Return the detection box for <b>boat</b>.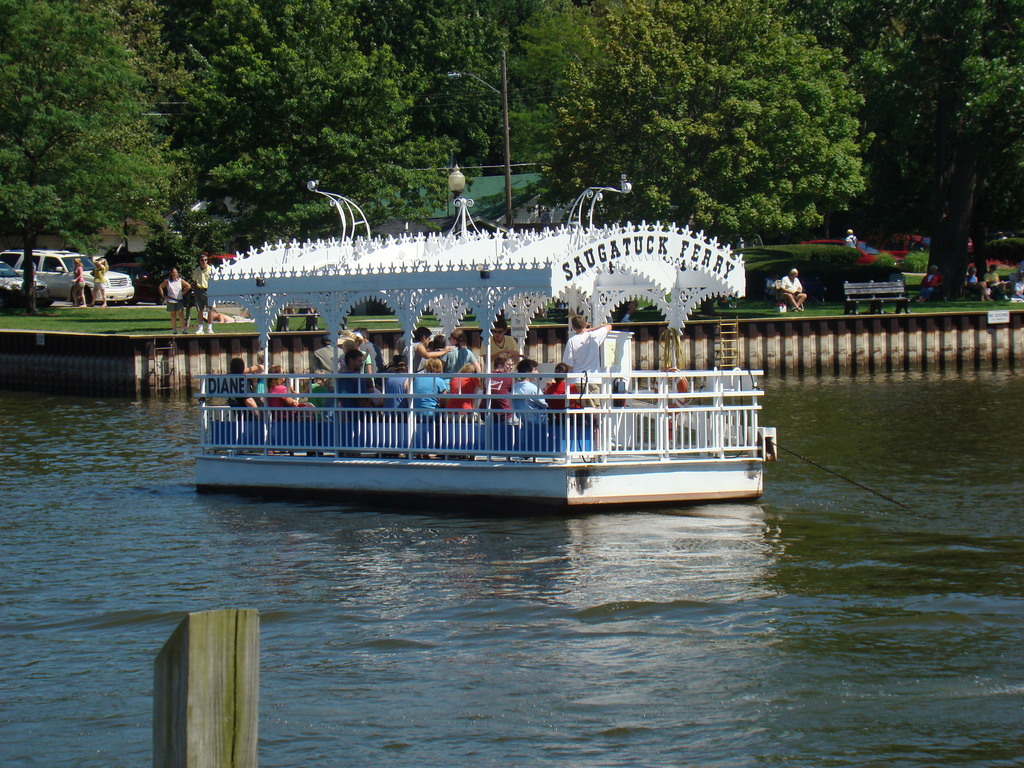
187, 177, 780, 523.
